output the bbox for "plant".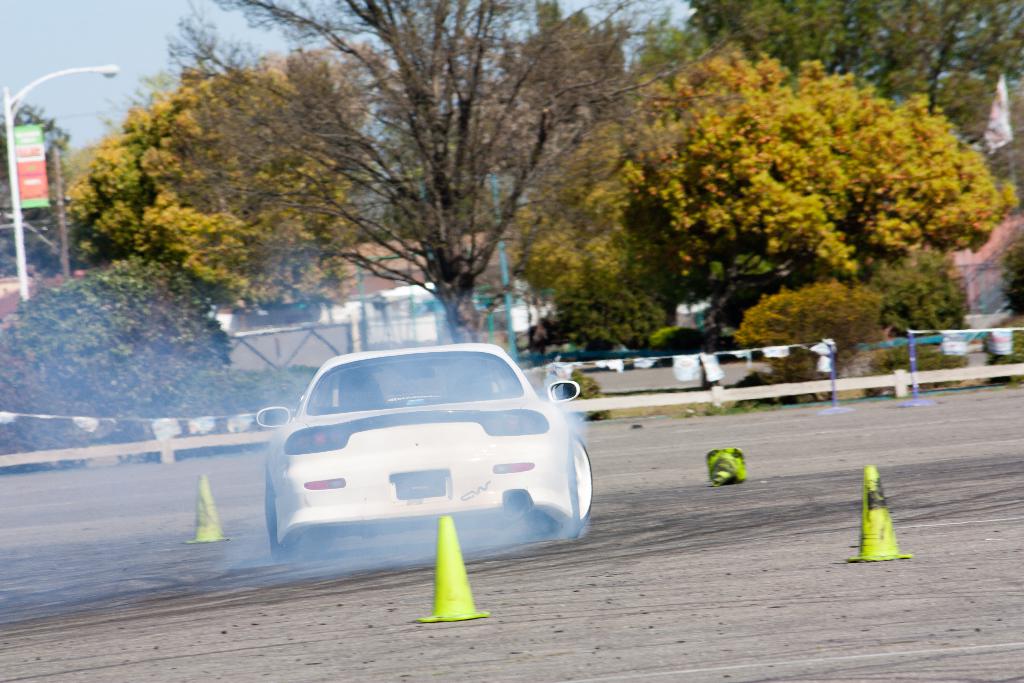
locate(566, 366, 609, 425).
